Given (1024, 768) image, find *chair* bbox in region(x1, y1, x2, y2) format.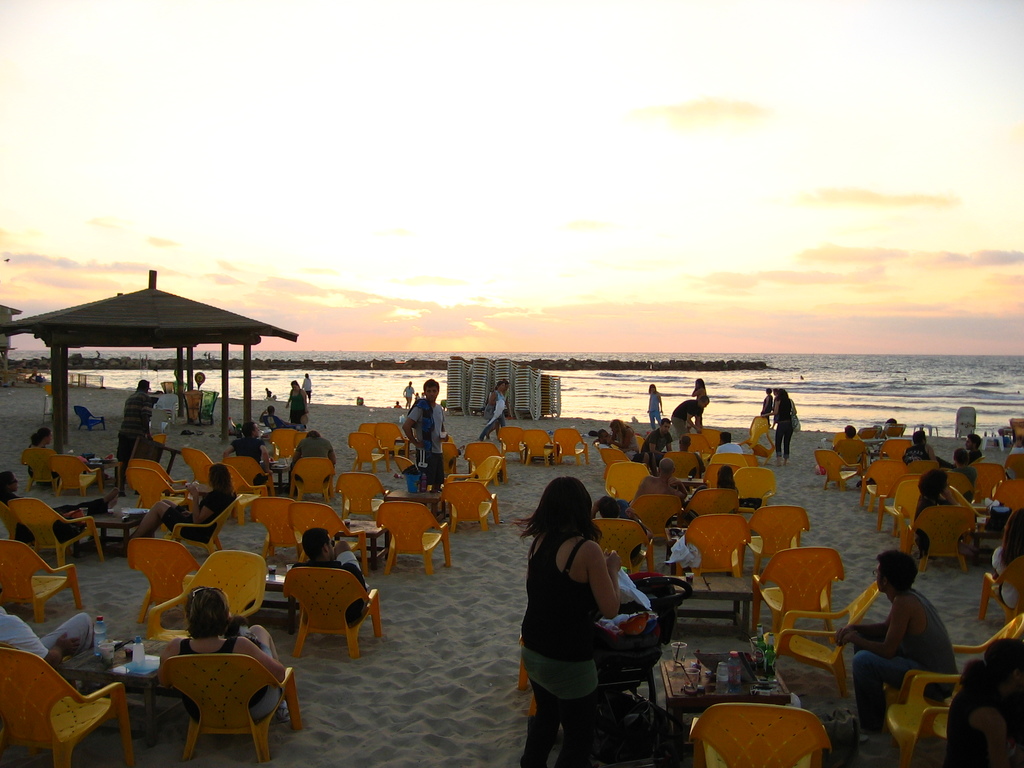
region(248, 496, 304, 562).
